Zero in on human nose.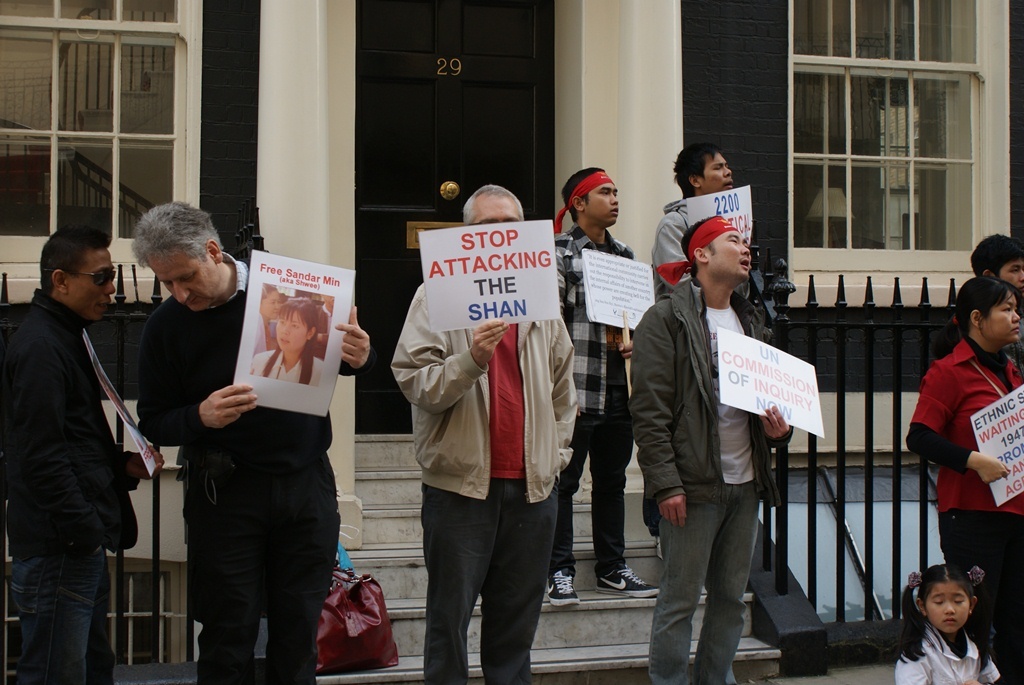
Zeroed in: [x1=1014, y1=267, x2=1023, y2=278].
